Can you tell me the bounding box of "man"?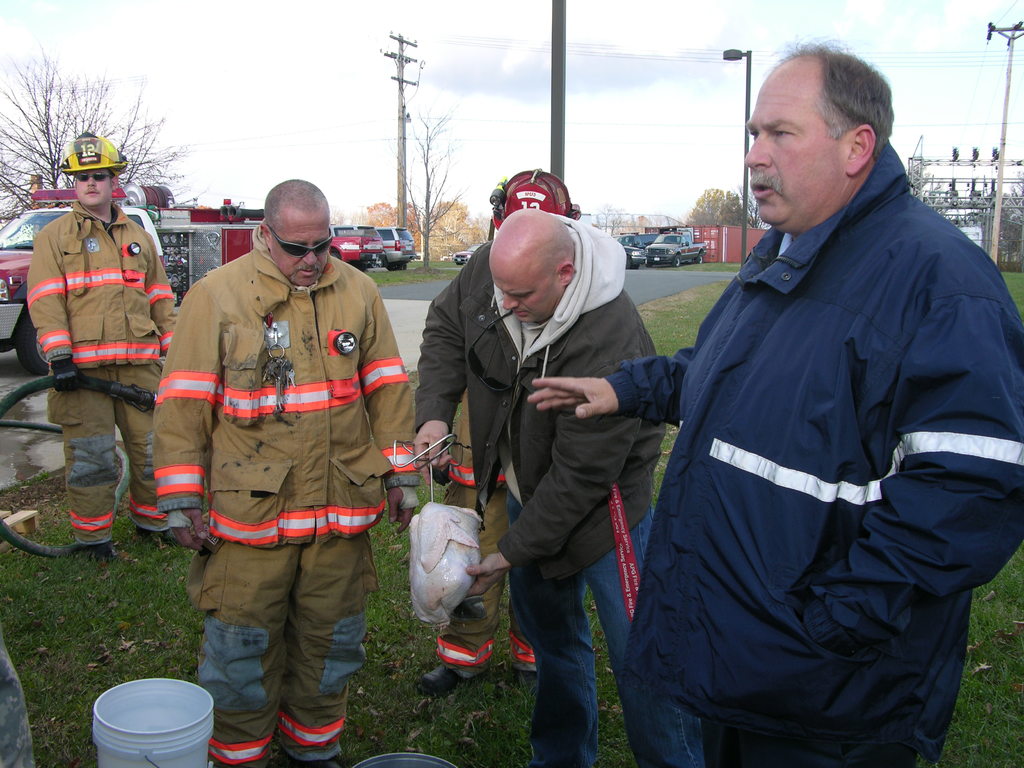
<box>20,126,179,555</box>.
